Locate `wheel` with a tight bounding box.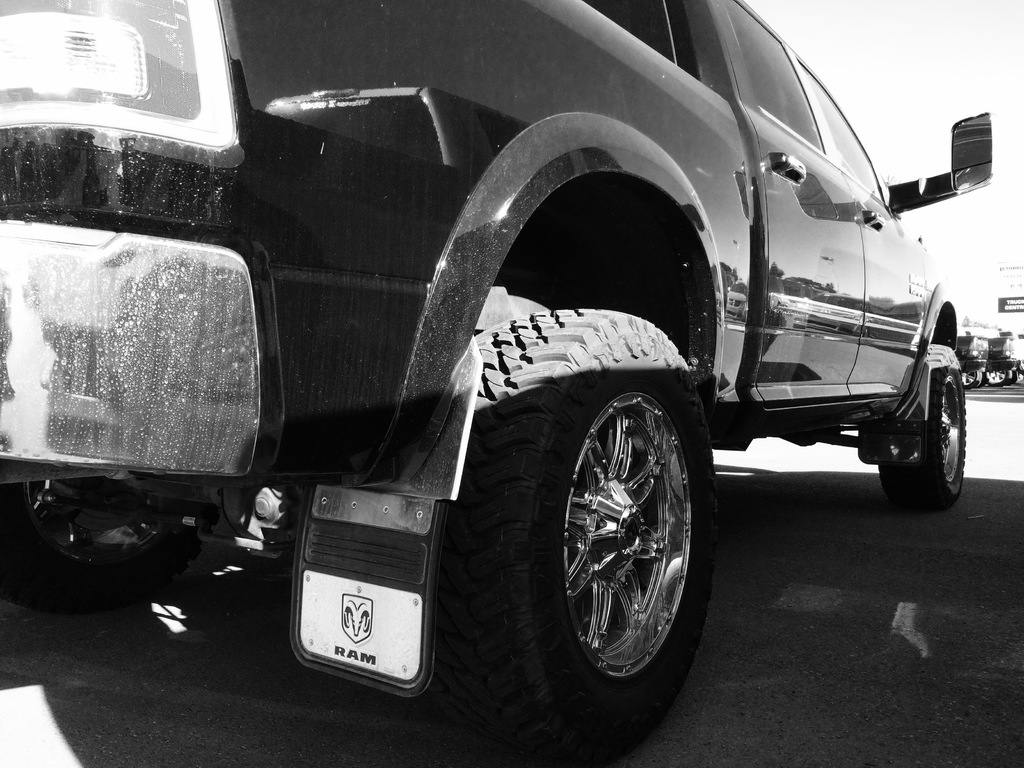
rect(985, 373, 1011, 390).
